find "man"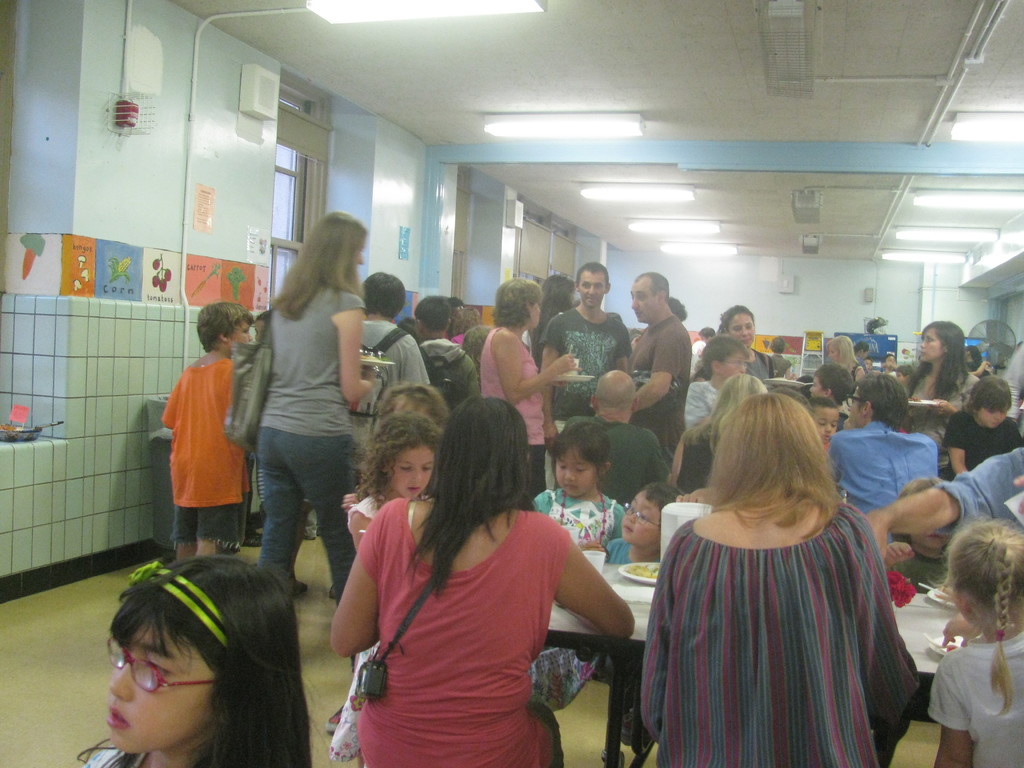
x1=623, y1=268, x2=688, y2=468
